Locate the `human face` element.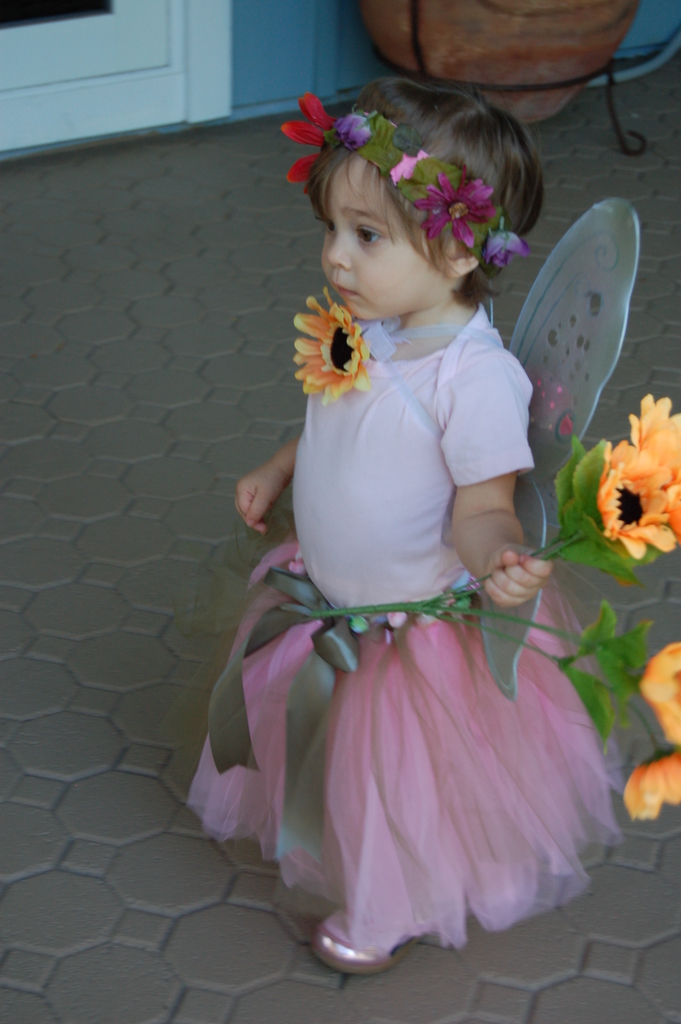
Element bbox: 319/158/450/319.
